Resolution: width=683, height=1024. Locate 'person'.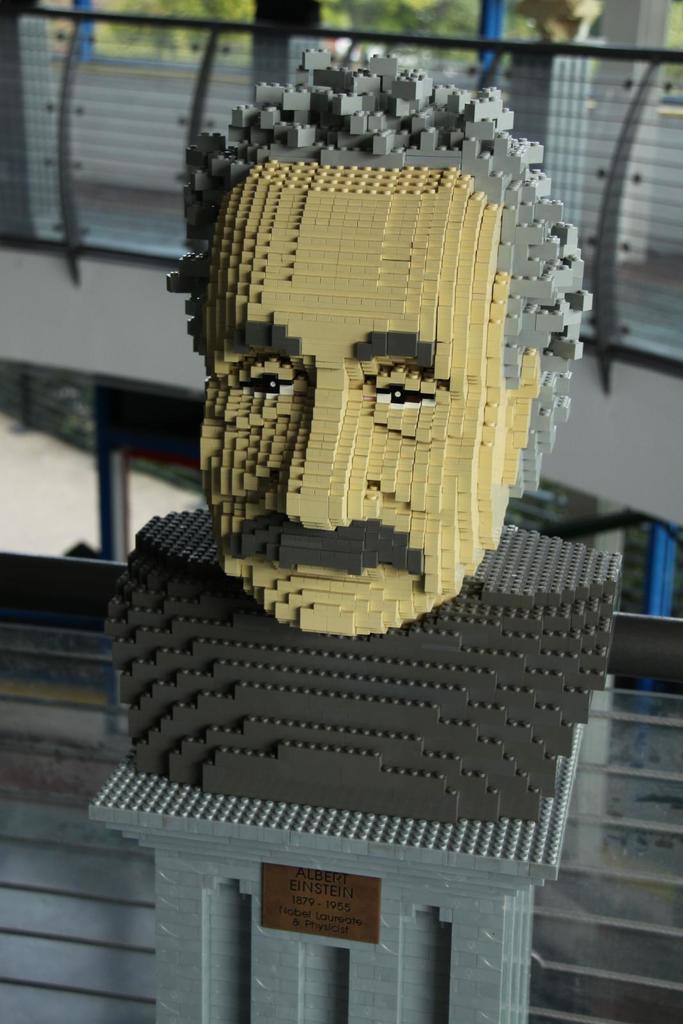
x1=176 y1=52 x2=587 y2=645.
